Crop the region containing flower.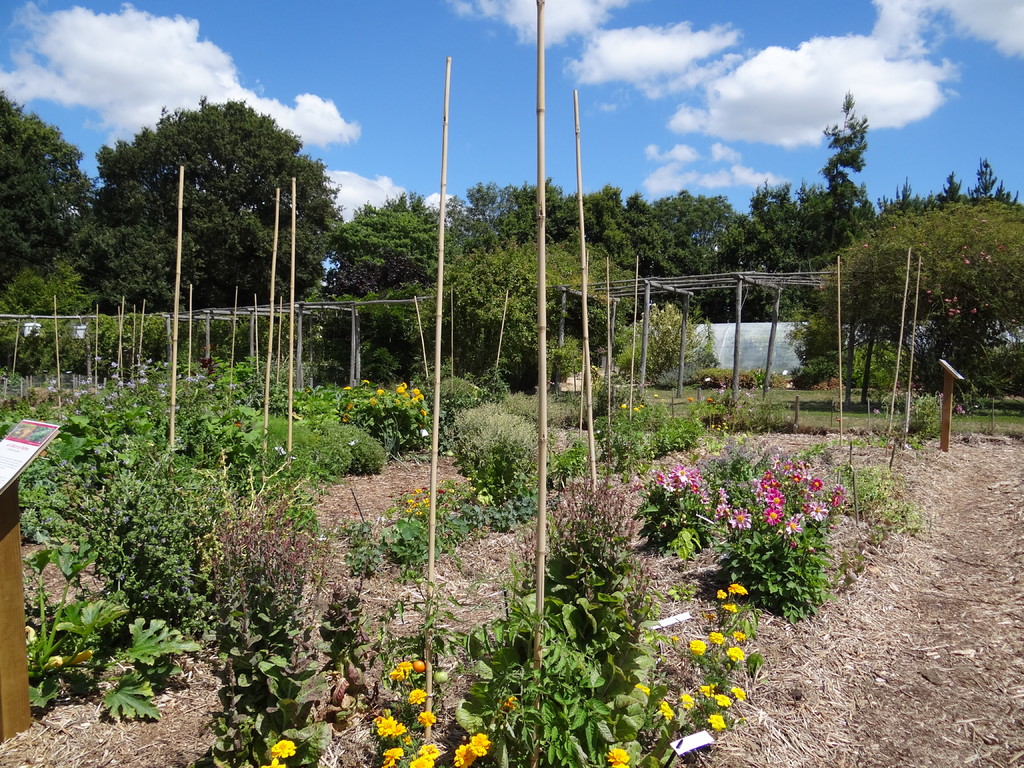
Crop region: (x1=271, y1=737, x2=295, y2=758).
